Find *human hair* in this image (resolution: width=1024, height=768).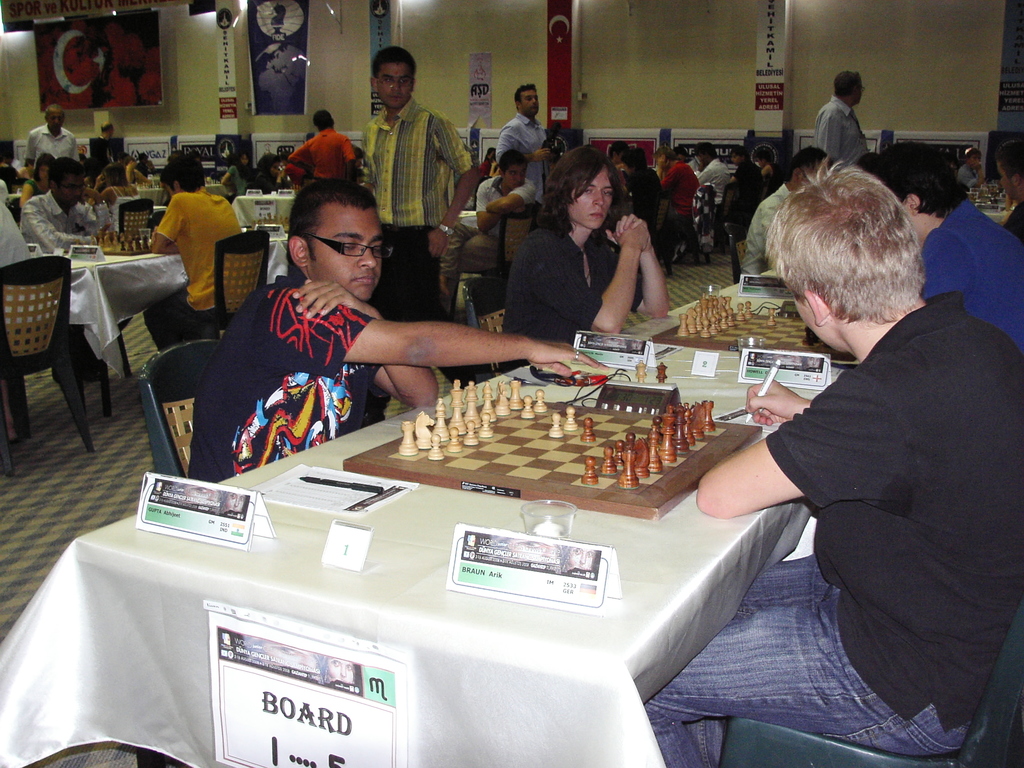
<bbox>621, 144, 650, 171</bbox>.
